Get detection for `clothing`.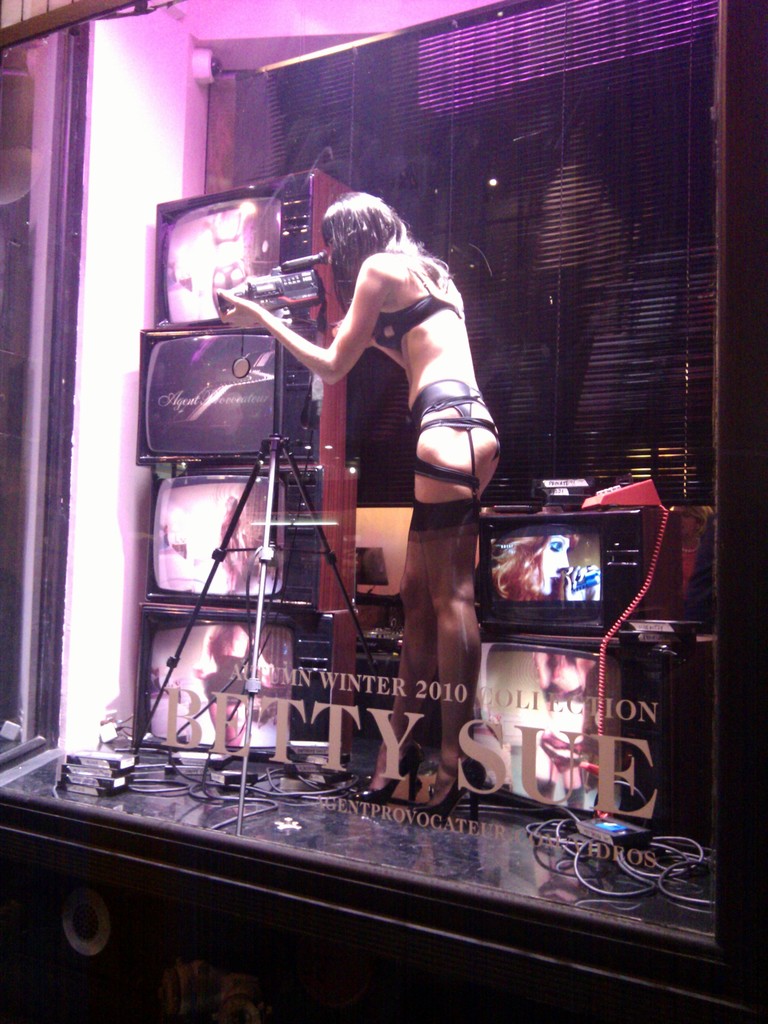
Detection: BBox(344, 244, 496, 543).
